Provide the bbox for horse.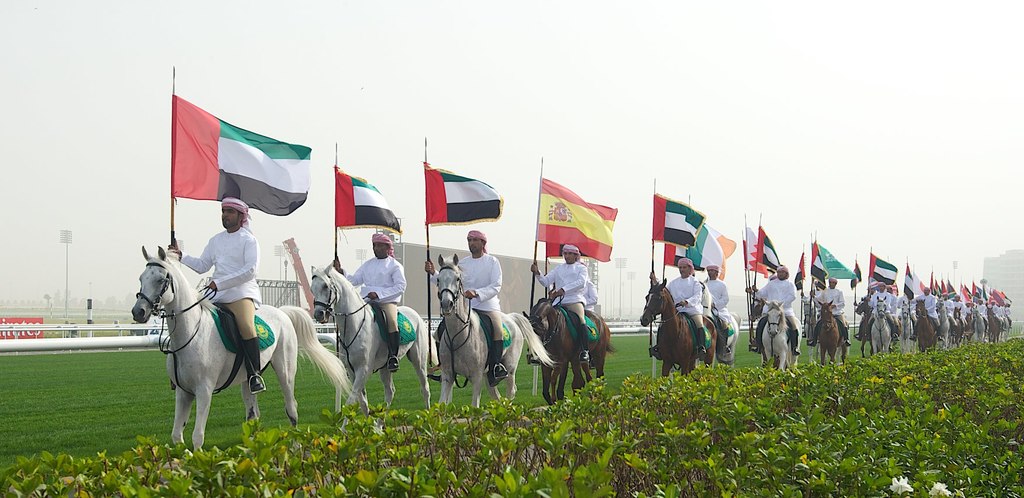
{"left": 518, "top": 296, "right": 621, "bottom": 406}.
